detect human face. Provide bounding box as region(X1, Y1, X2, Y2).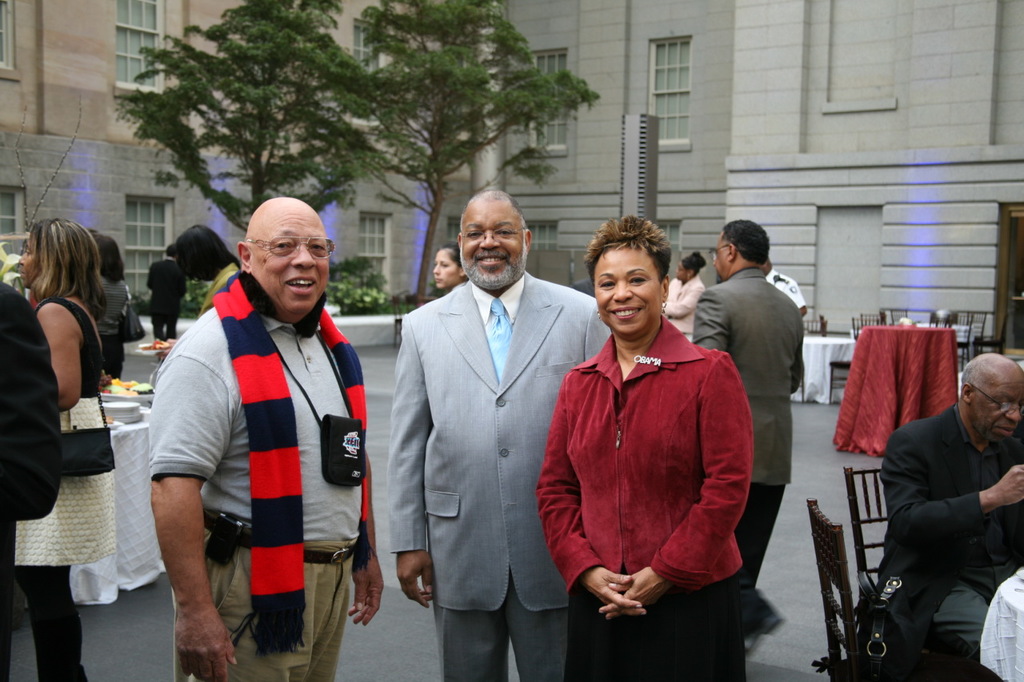
region(430, 248, 458, 288).
